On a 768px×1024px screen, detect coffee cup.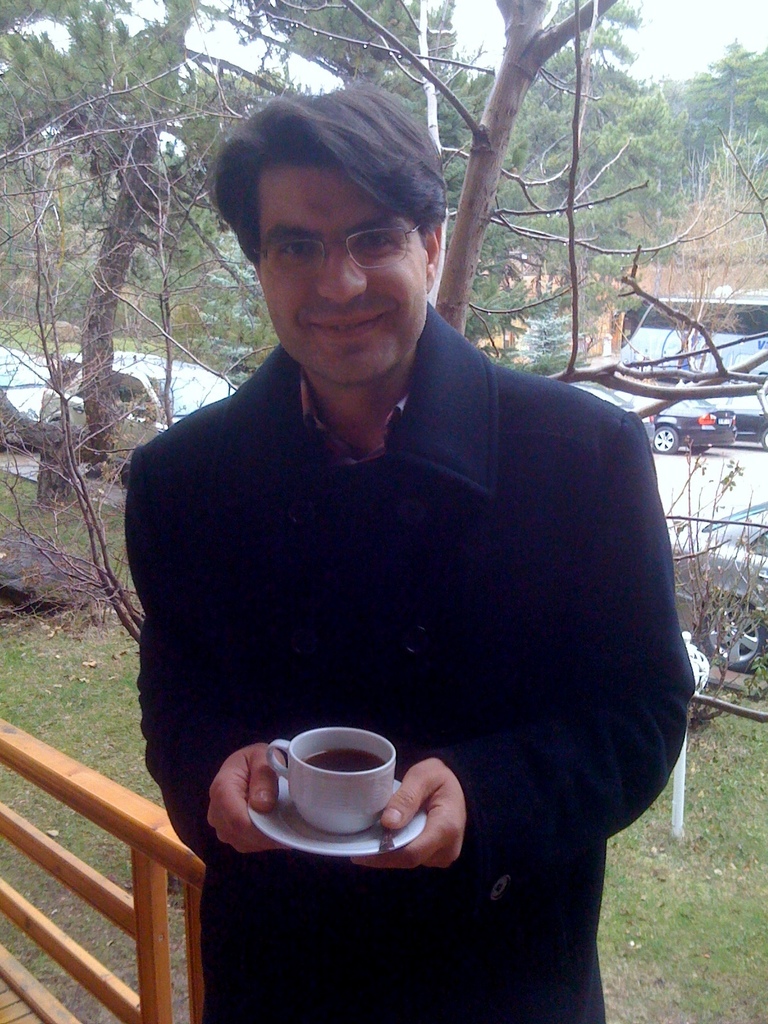
detection(268, 725, 397, 837).
